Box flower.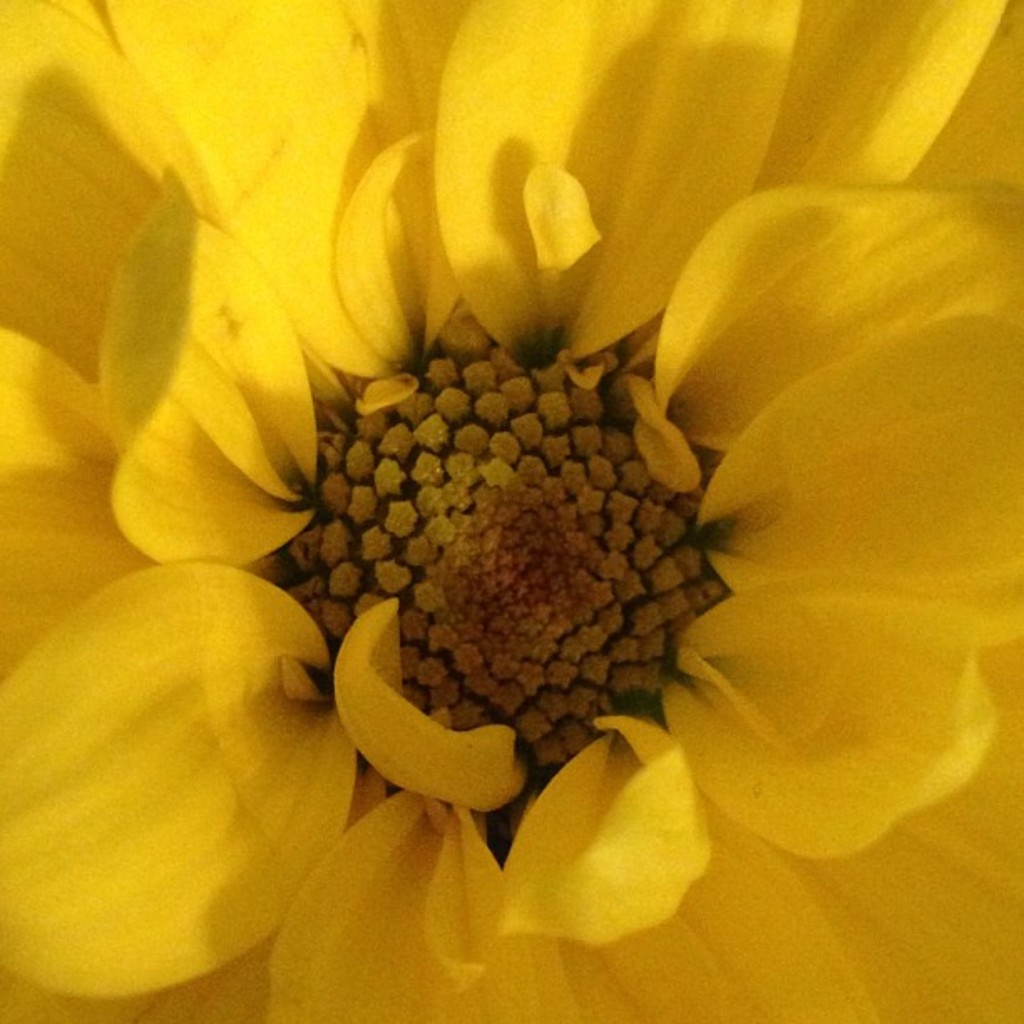
locate(107, 37, 975, 954).
